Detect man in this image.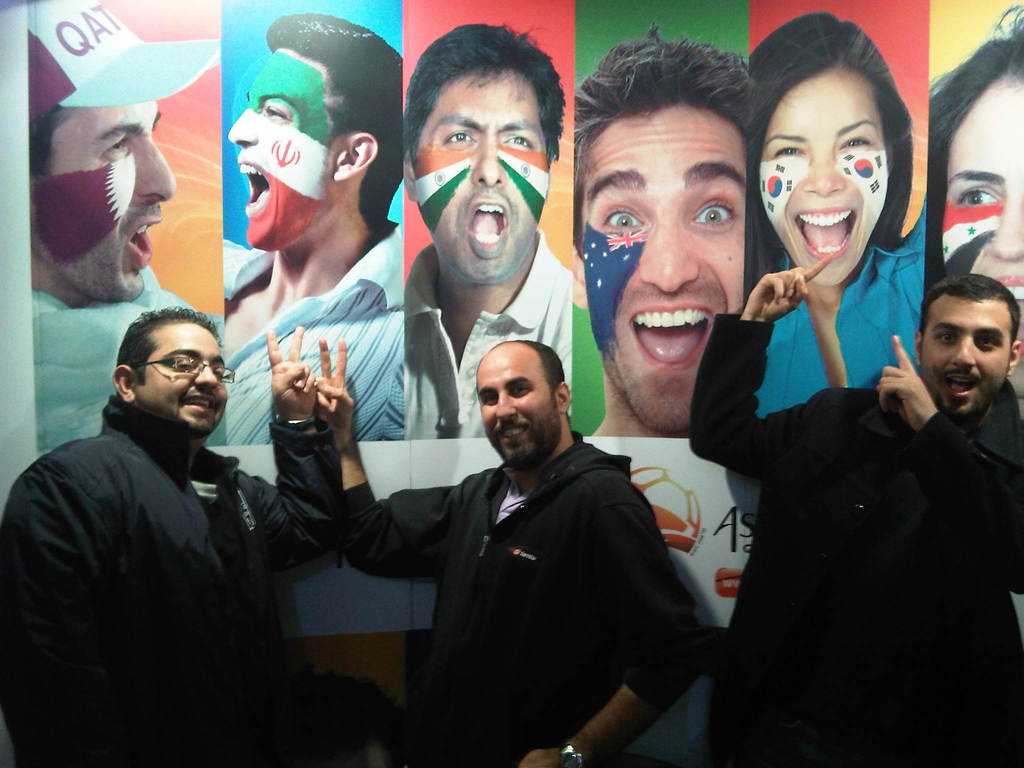
Detection: pyautogui.locateOnScreen(12, 278, 292, 746).
